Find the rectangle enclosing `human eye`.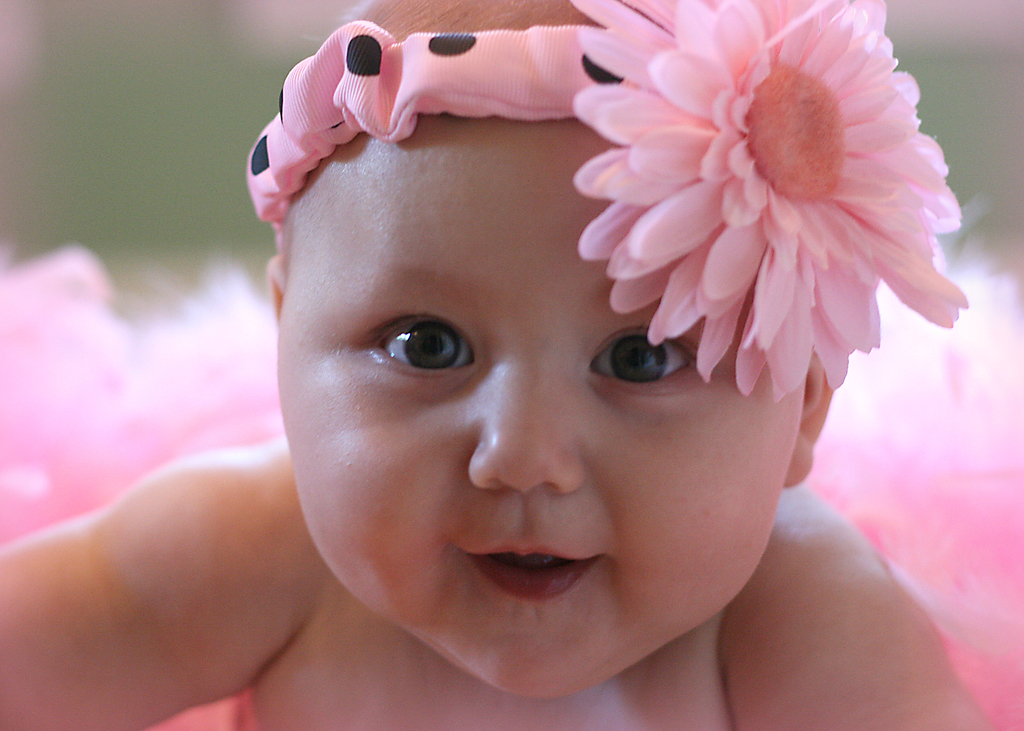
crop(580, 316, 700, 395).
